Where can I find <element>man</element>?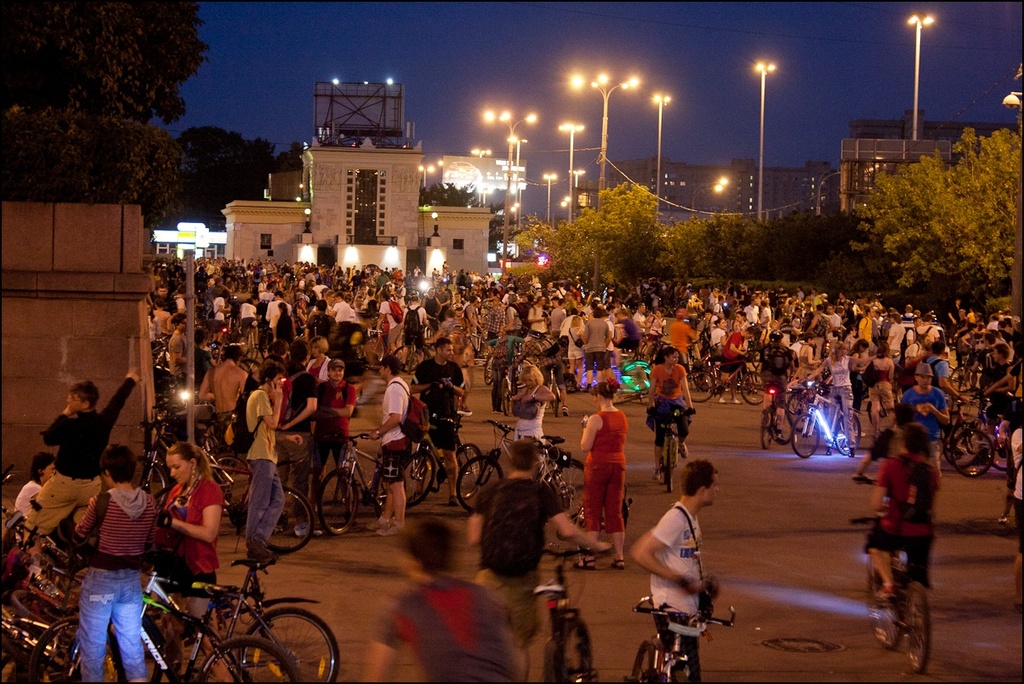
You can find it at l=310, t=356, r=356, b=510.
